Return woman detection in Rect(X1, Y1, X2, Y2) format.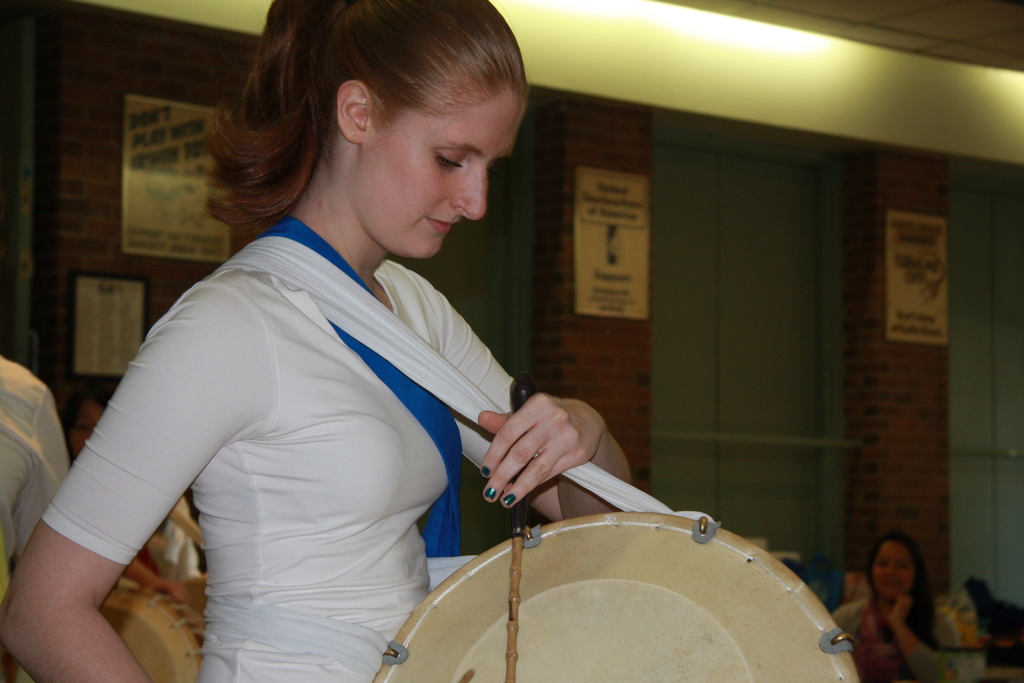
Rect(835, 527, 961, 682).
